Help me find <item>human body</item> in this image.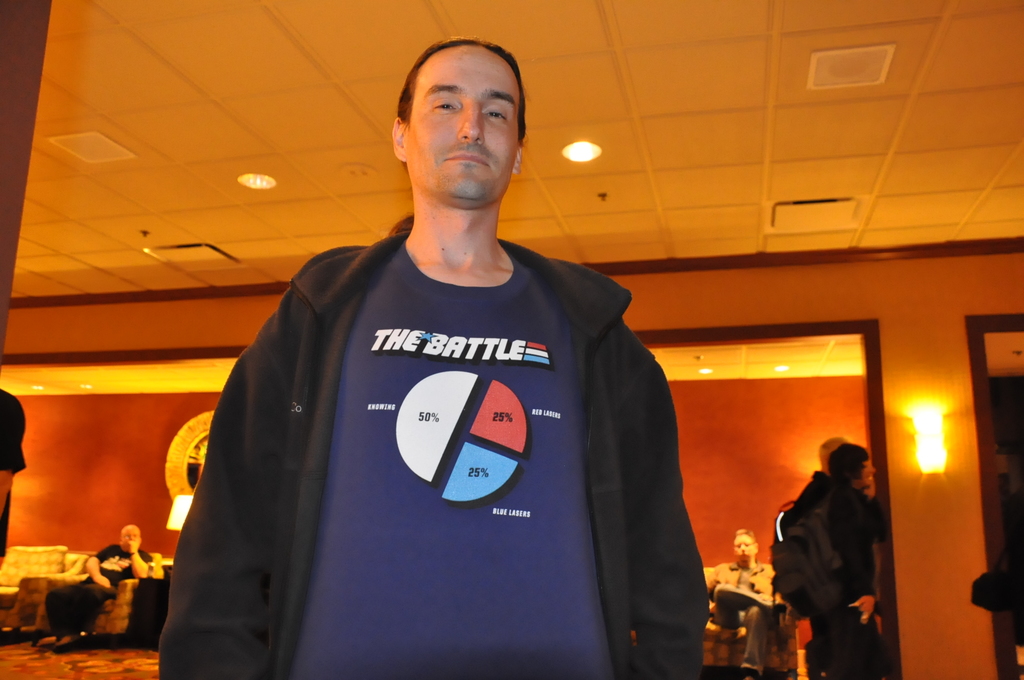
Found it: locate(706, 556, 783, 679).
